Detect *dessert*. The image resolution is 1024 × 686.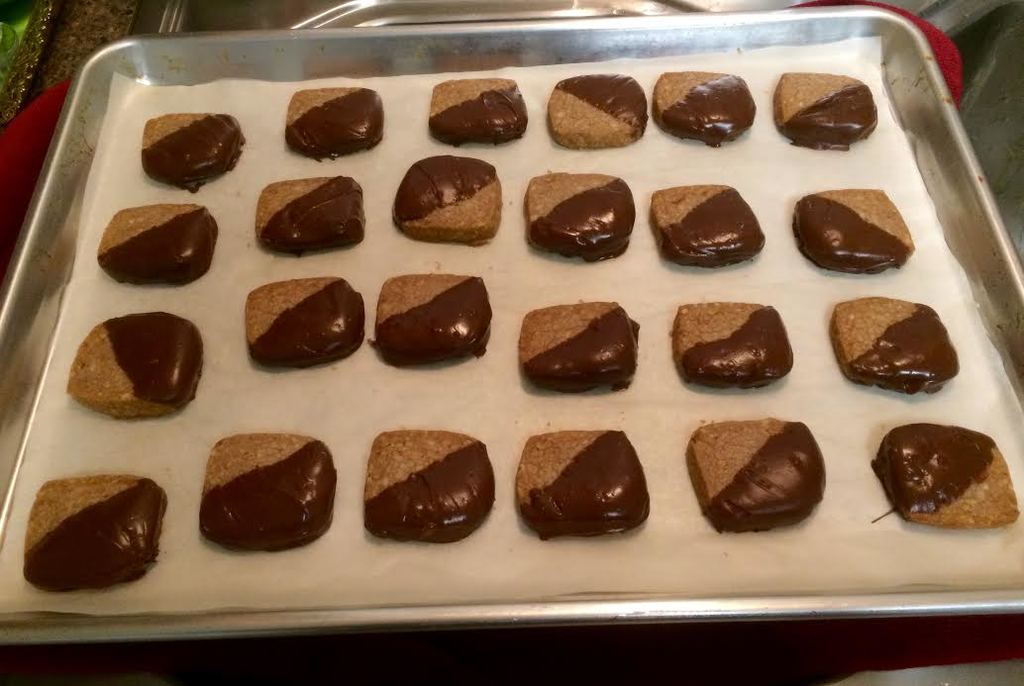
<box>253,178,366,245</box>.
